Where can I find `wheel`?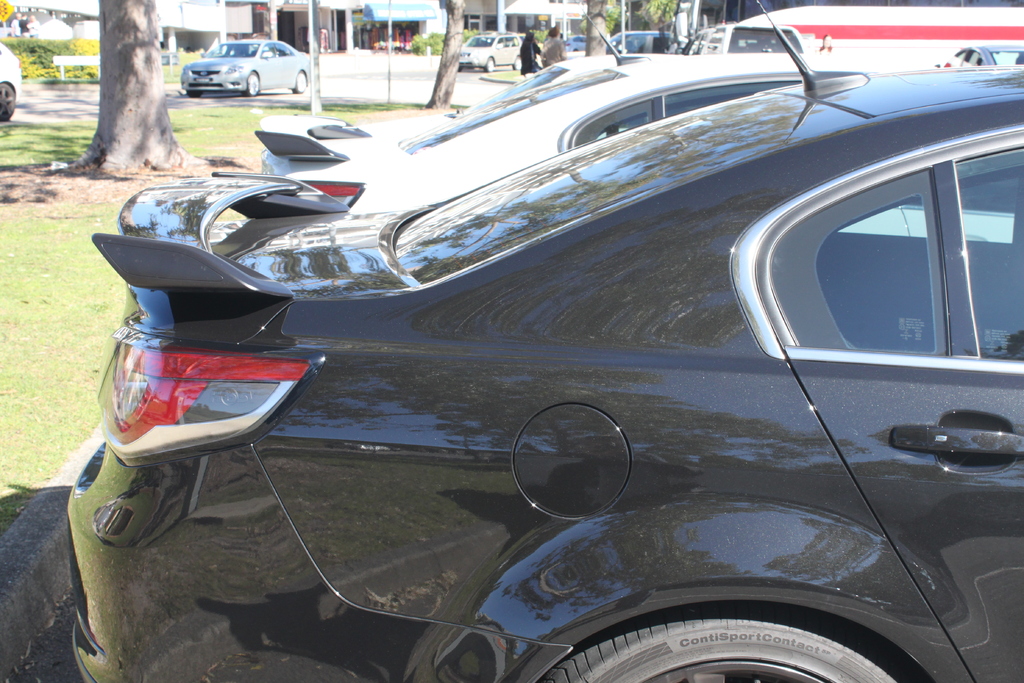
You can find it at 509:56:521:68.
